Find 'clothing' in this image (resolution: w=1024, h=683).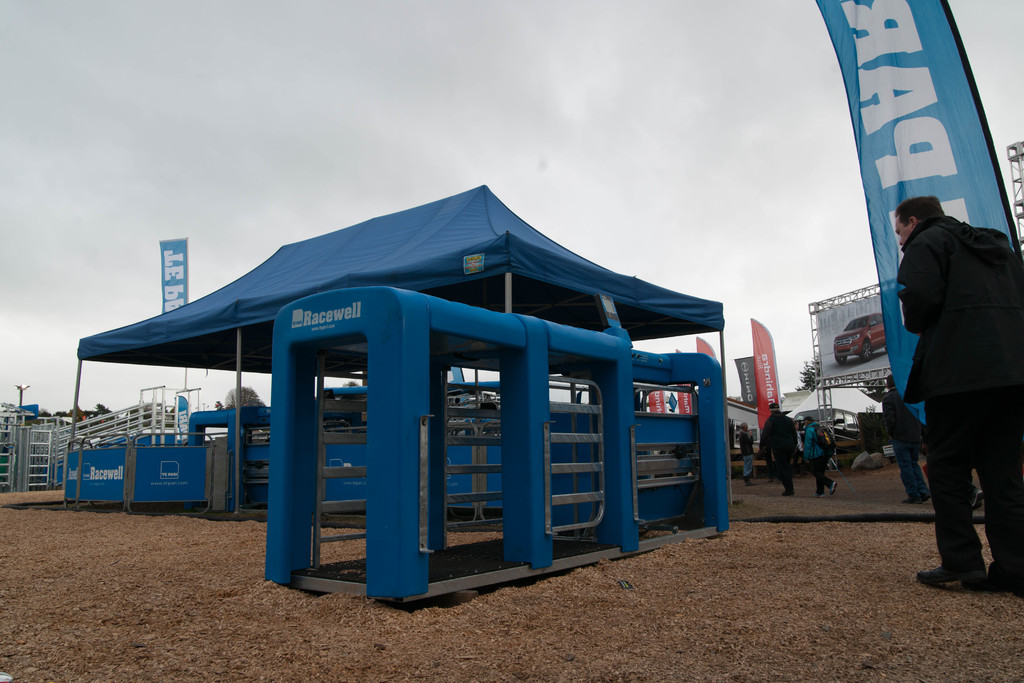
BBox(764, 408, 798, 507).
